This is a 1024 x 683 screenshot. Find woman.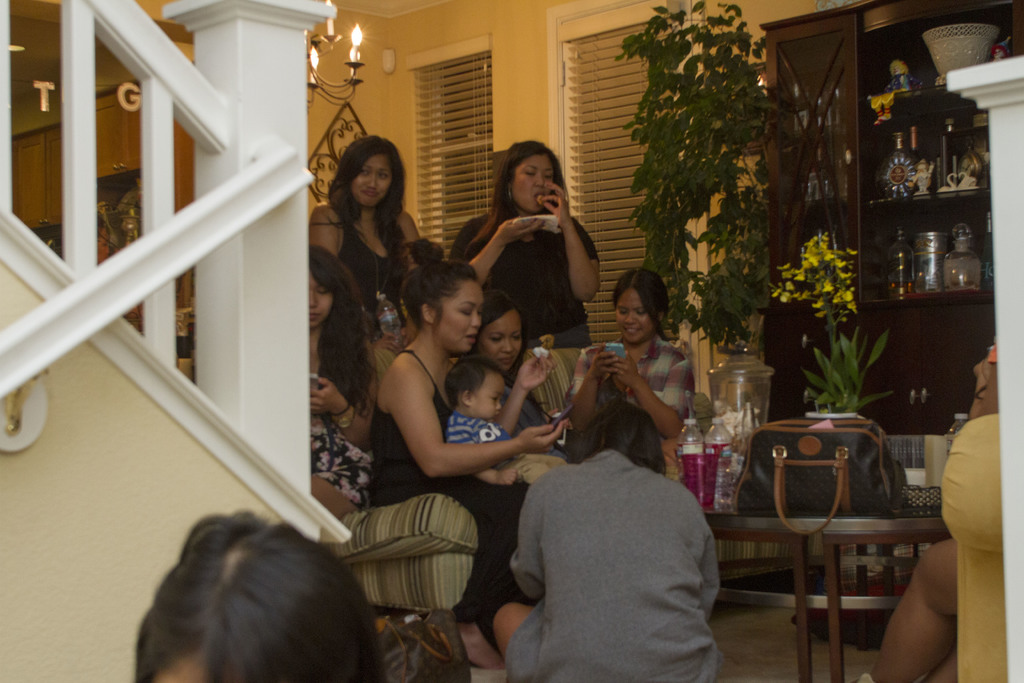
Bounding box: bbox=(308, 133, 422, 351).
